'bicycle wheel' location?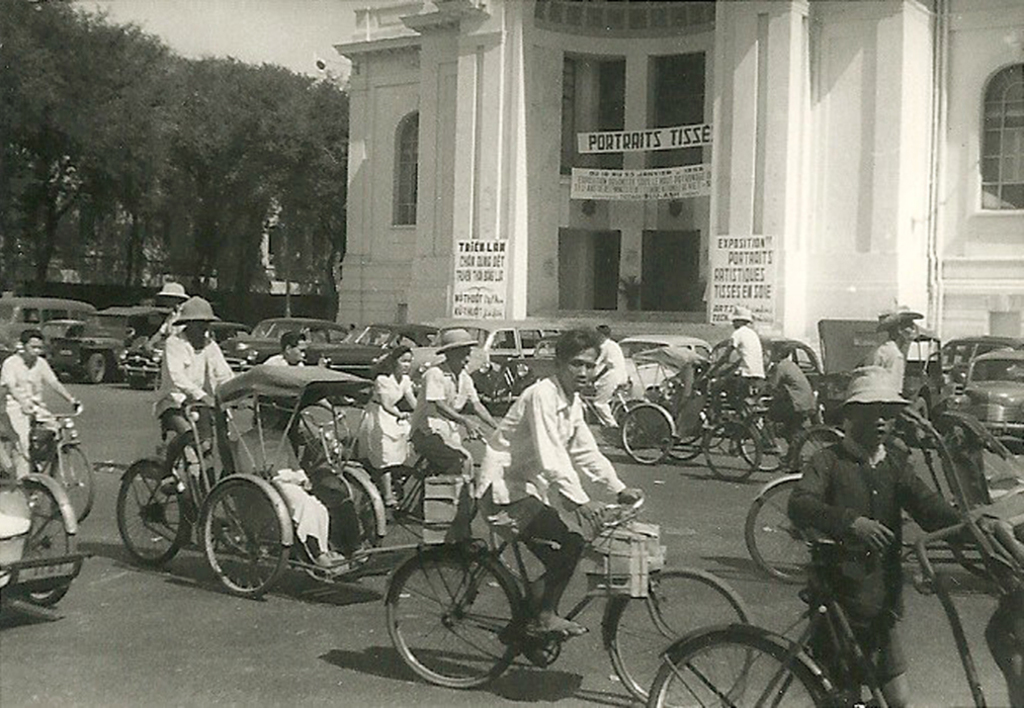
{"left": 651, "top": 406, "right": 718, "bottom": 463}
